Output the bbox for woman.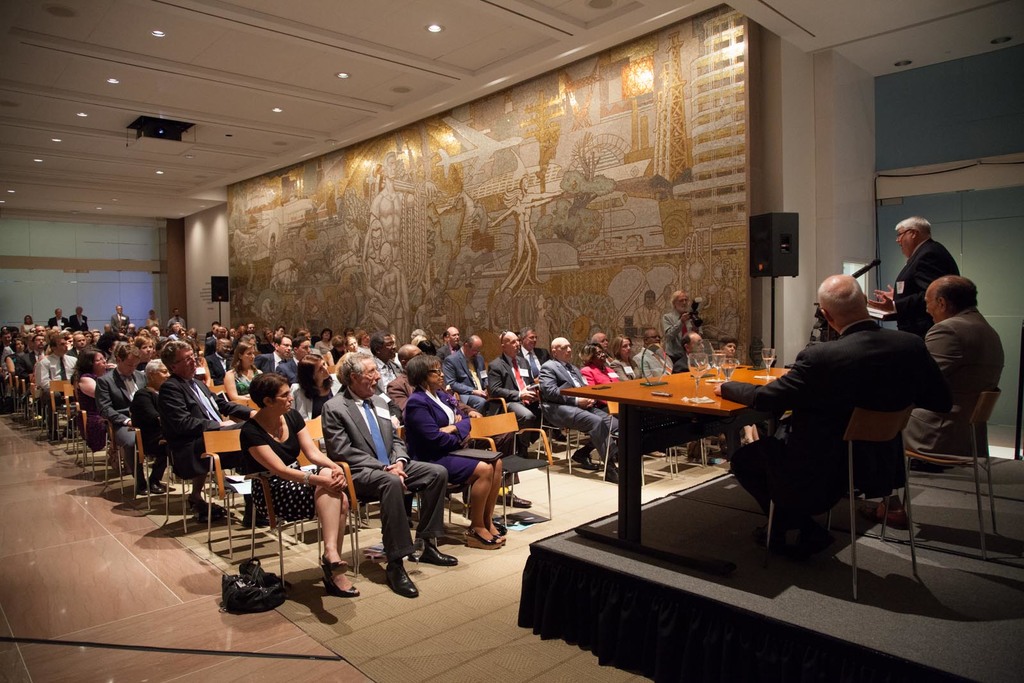
(left=45, top=327, right=60, bottom=353).
